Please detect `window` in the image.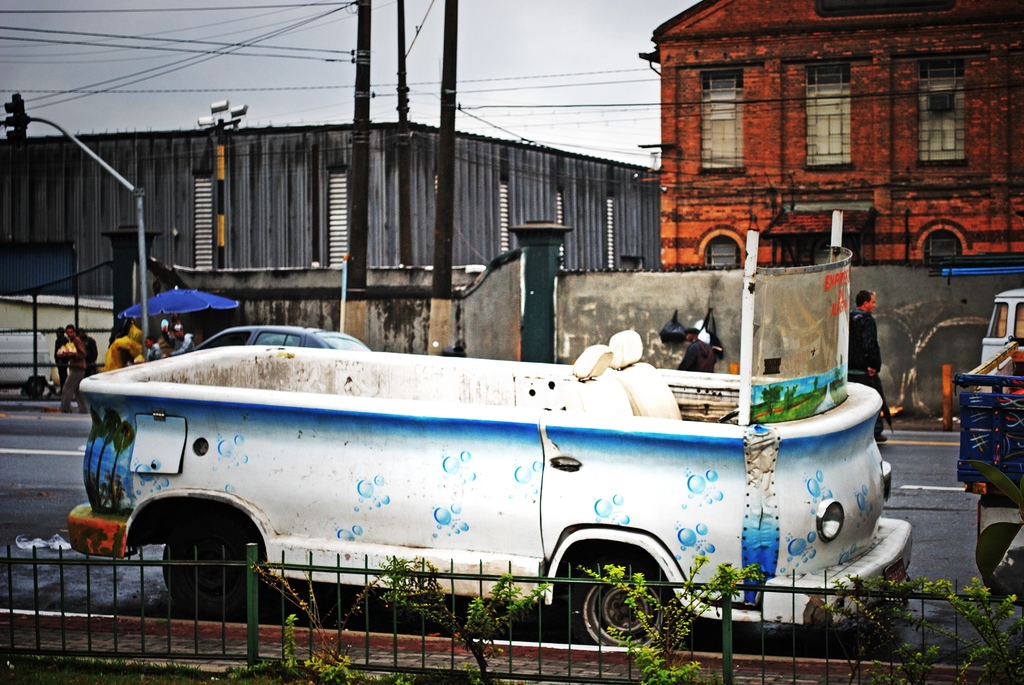
<box>920,226,965,258</box>.
